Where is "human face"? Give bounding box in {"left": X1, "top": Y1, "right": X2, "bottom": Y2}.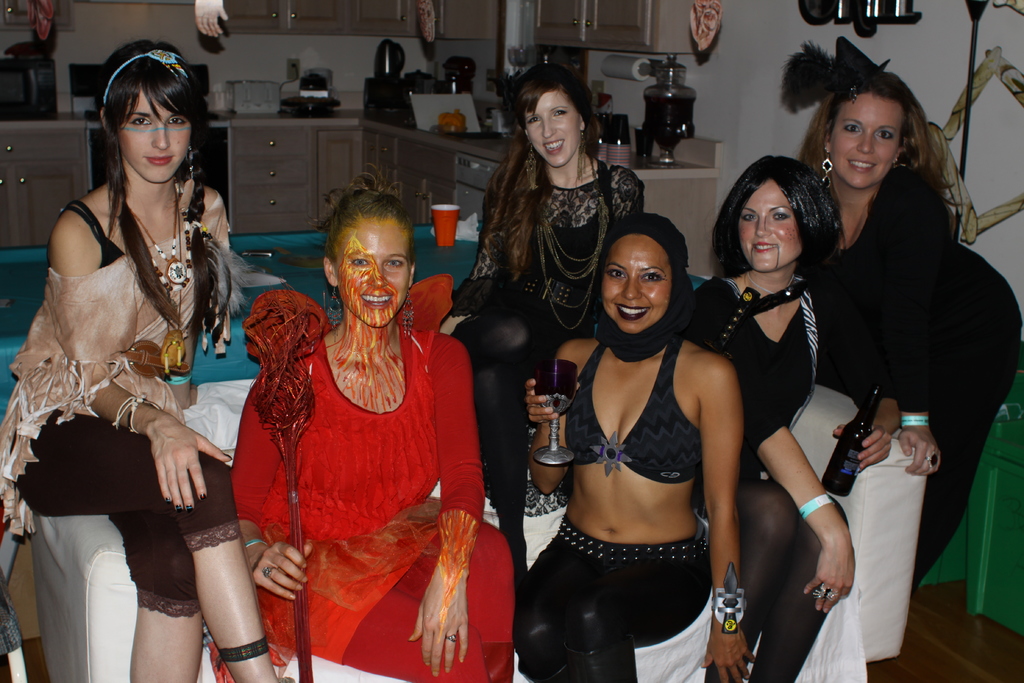
{"left": 829, "top": 94, "right": 902, "bottom": 190}.
